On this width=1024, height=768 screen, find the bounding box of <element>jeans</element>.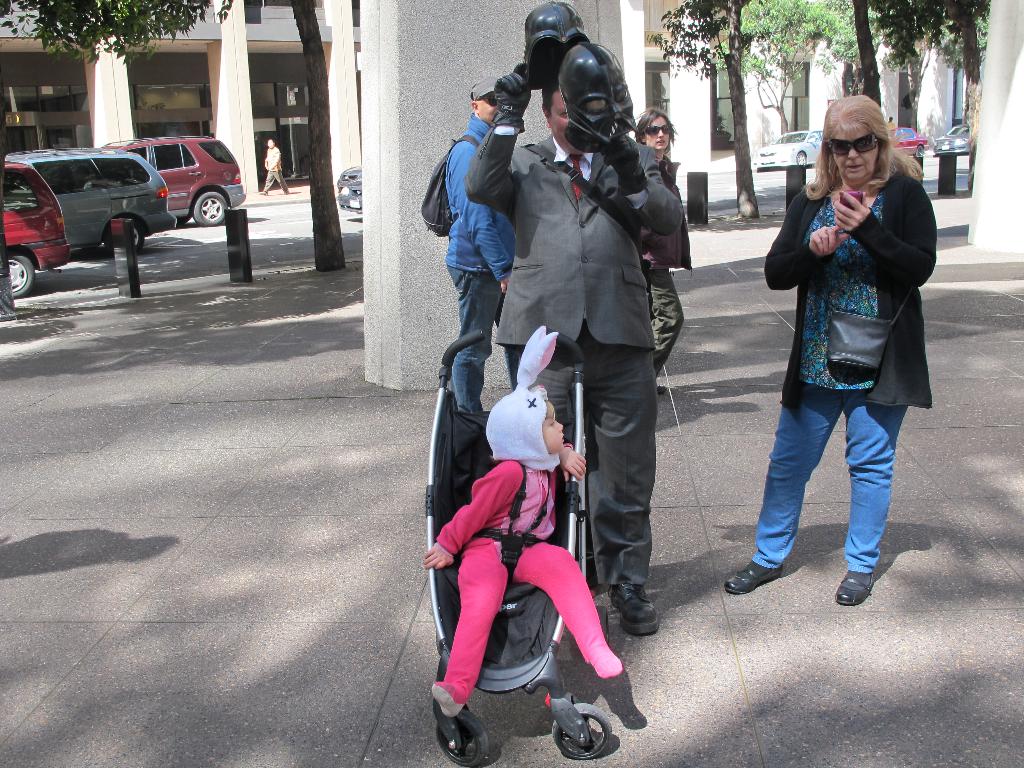
Bounding box: {"x1": 739, "y1": 371, "x2": 916, "y2": 598}.
